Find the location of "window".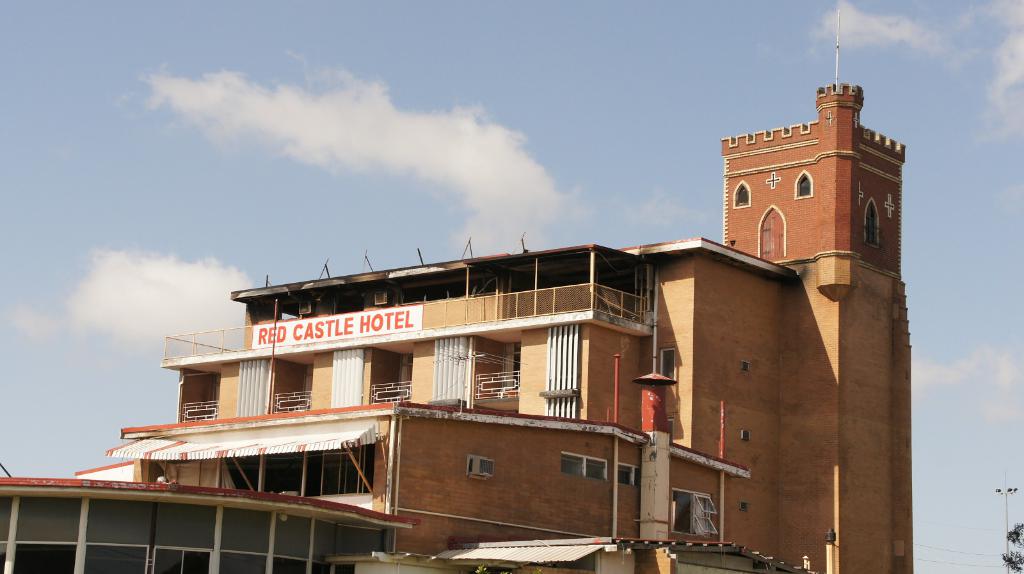
Location: locate(660, 346, 675, 378).
